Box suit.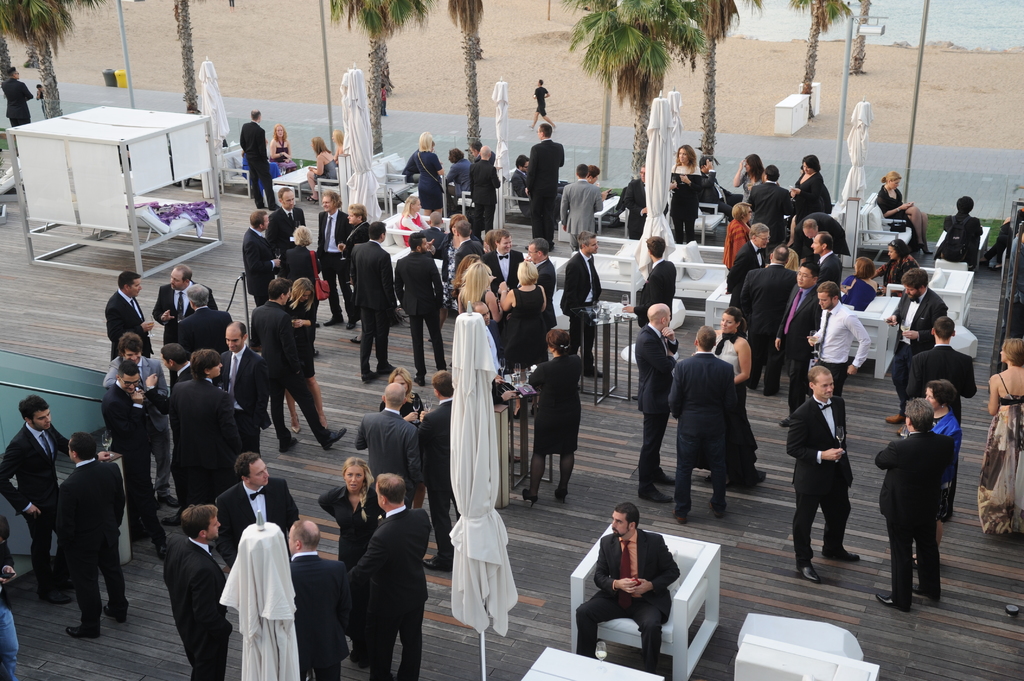
l=355, t=407, r=426, b=509.
